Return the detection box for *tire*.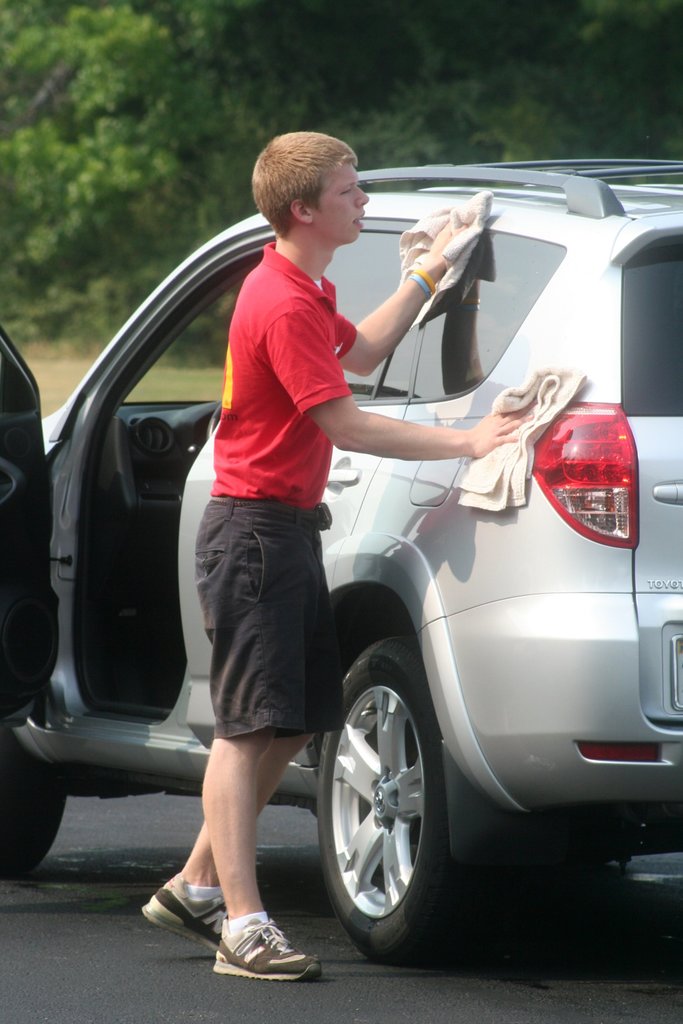
select_region(308, 633, 502, 966).
